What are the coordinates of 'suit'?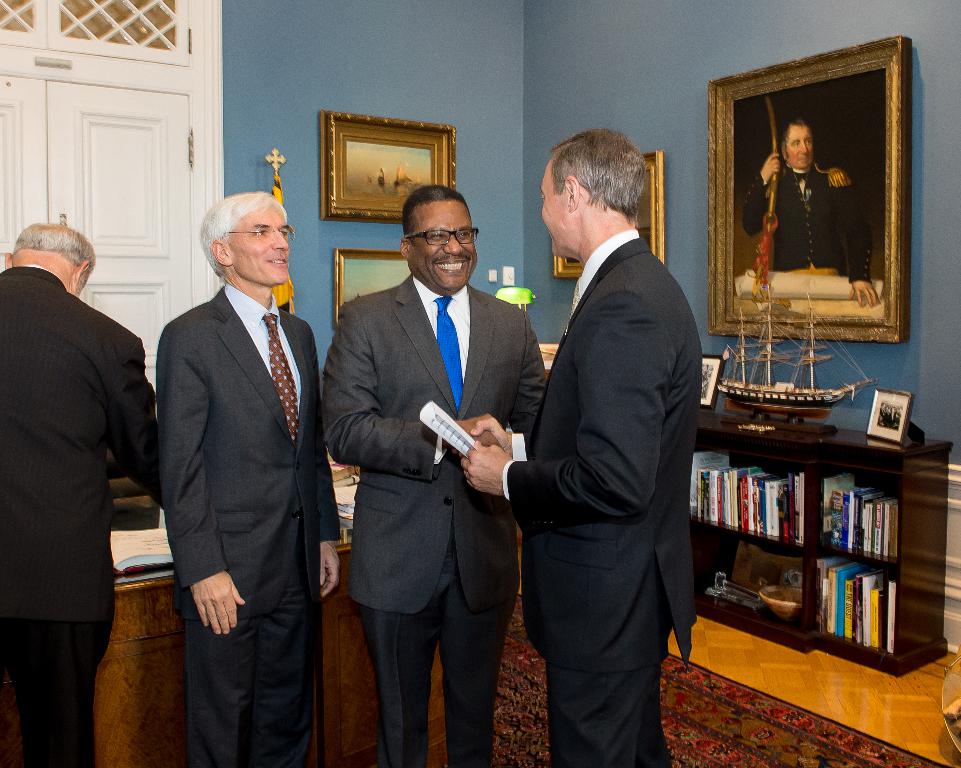
741,165,875,281.
